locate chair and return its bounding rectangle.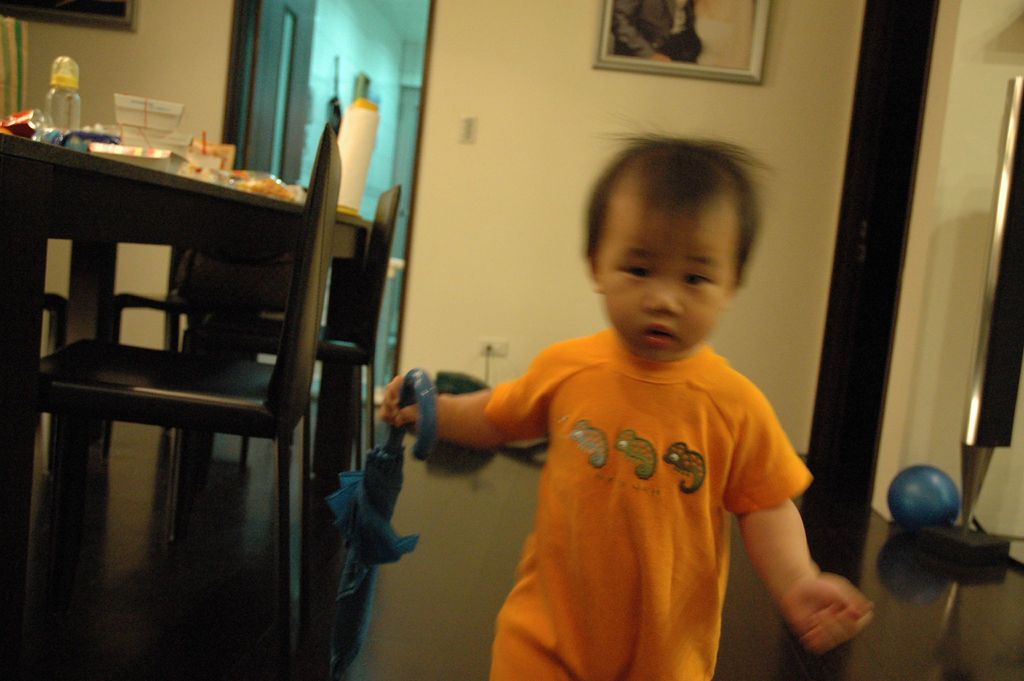
[114,248,291,466].
